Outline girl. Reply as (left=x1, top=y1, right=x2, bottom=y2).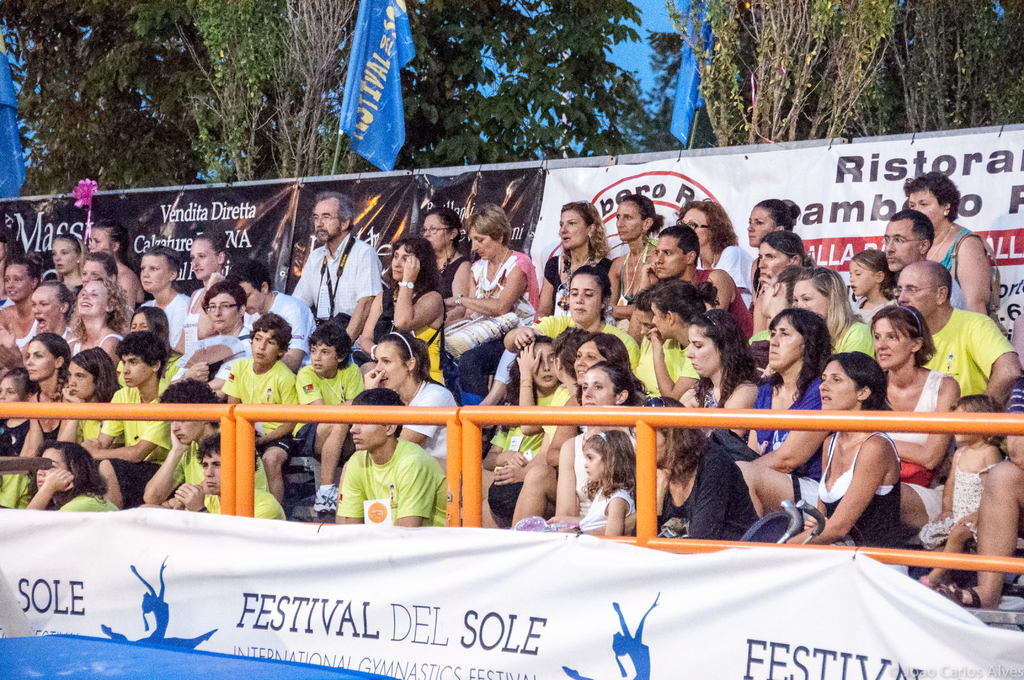
(left=481, top=336, right=552, bottom=471).
